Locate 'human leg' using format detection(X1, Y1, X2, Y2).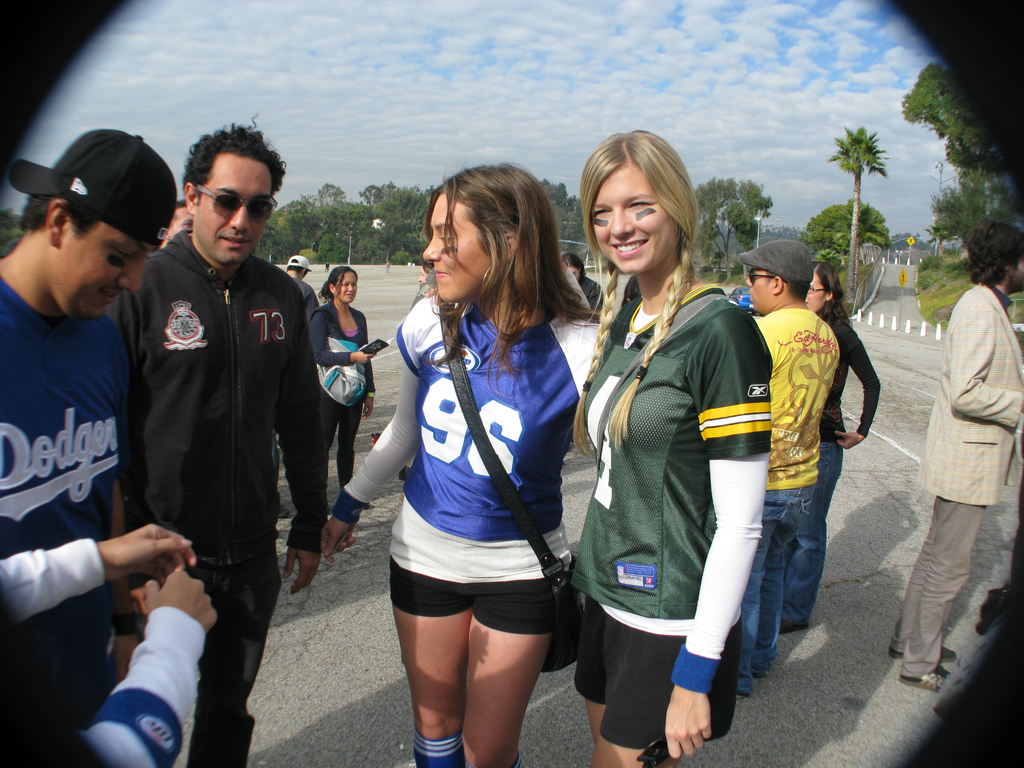
detection(320, 393, 335, 452).
